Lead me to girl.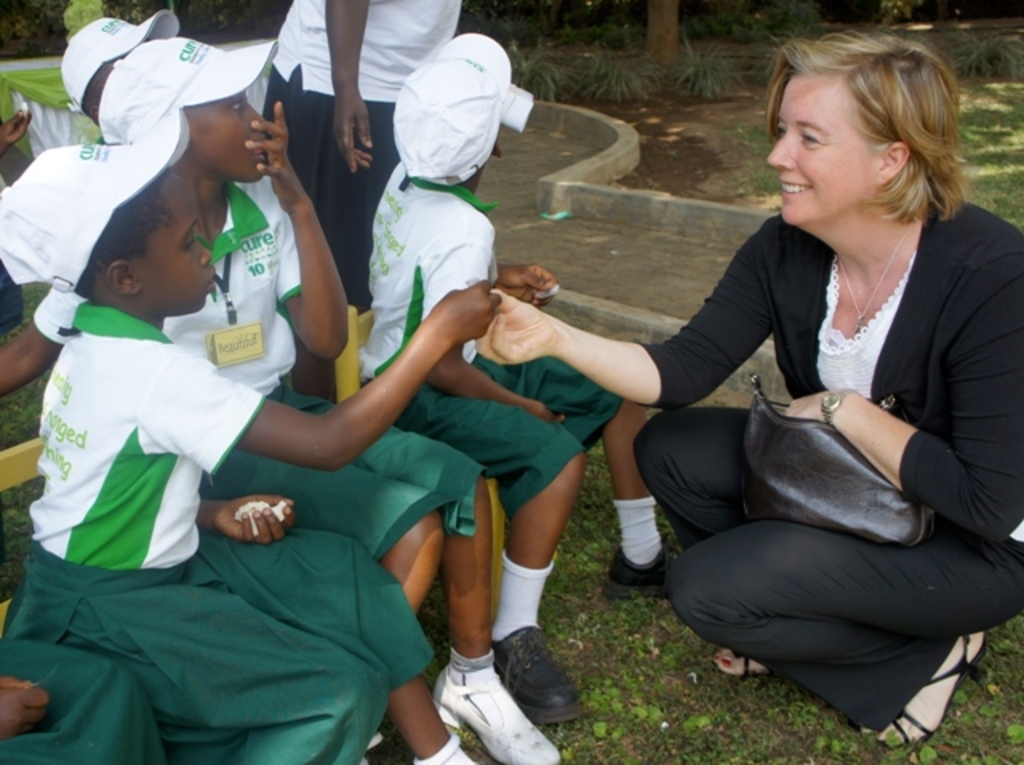
Lead to (x1=2, y1=107, x2=502, y2=763).
